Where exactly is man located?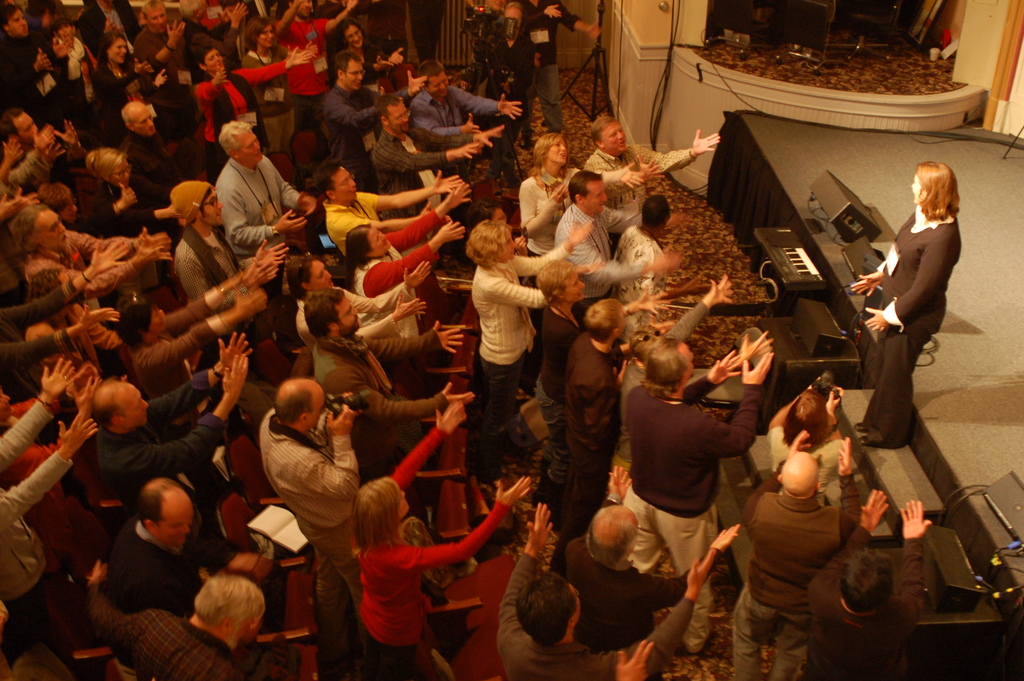
Its bounding box is 252 377 362 653.
